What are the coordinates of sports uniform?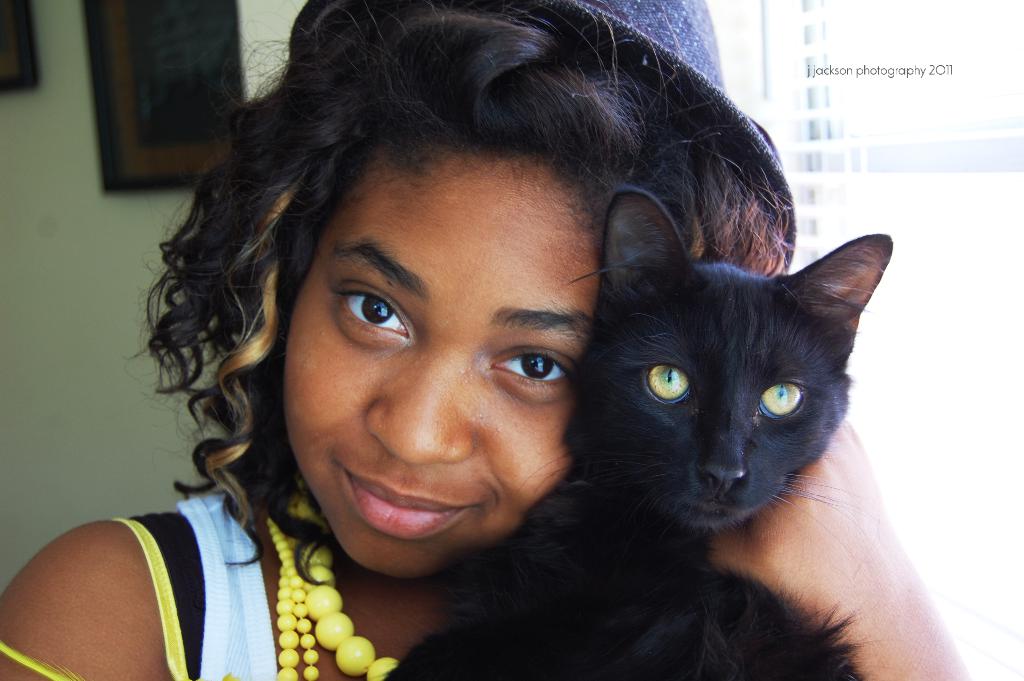
Rect(0, 491, 278, 680).
